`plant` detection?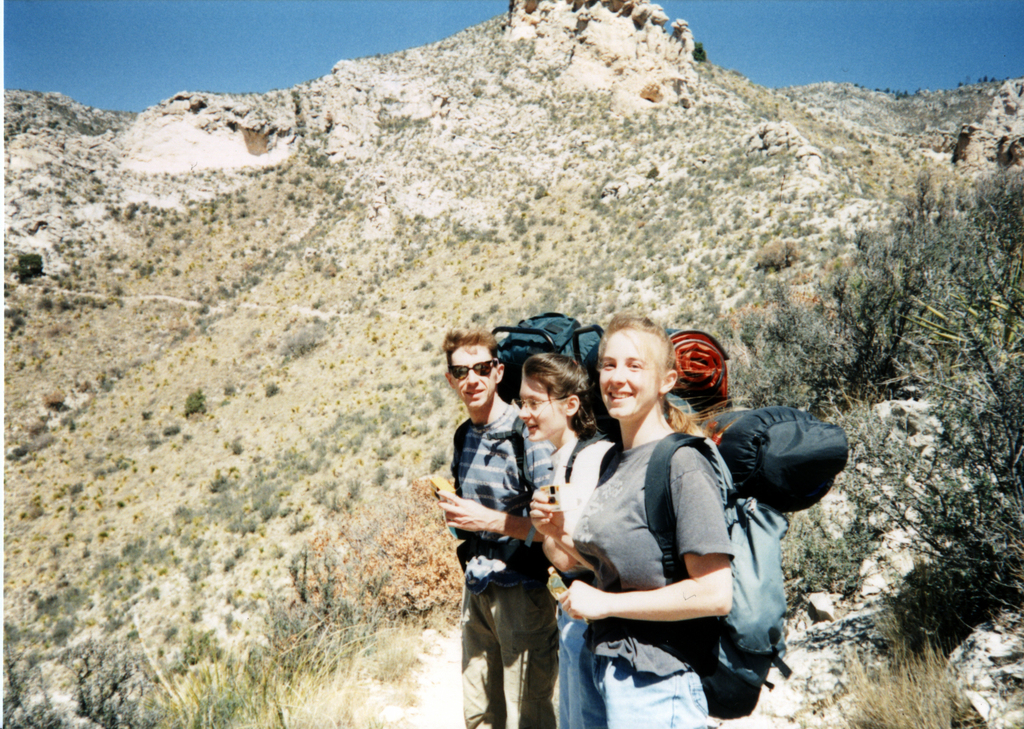
[left=311, top=262, right=321, bottom=278]
